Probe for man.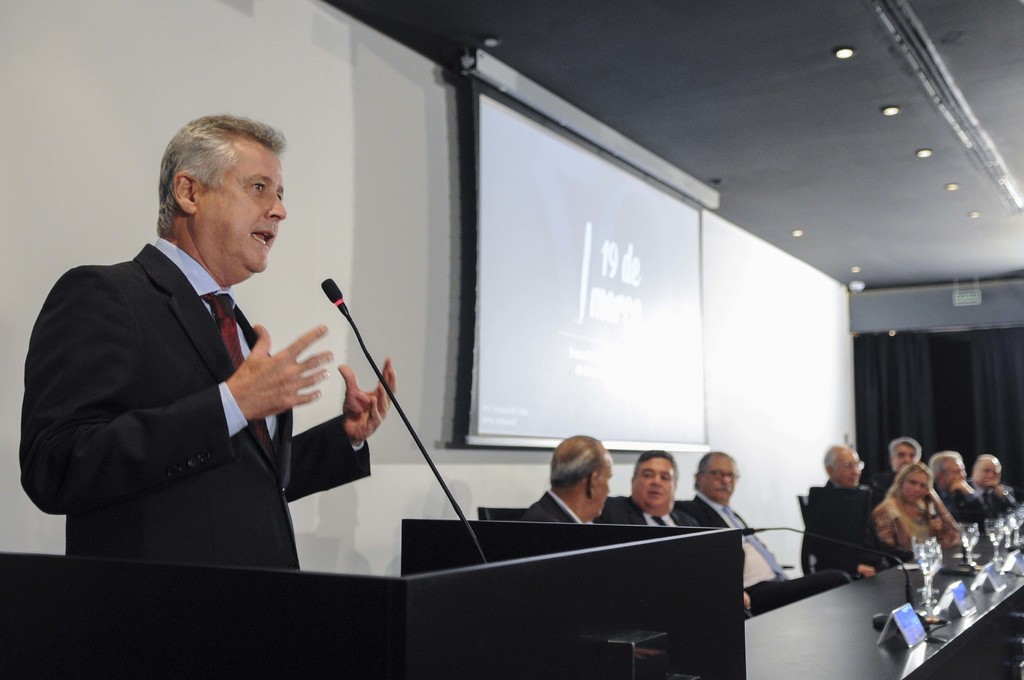
Probe result: select_region(927, 444, 988, 527).
